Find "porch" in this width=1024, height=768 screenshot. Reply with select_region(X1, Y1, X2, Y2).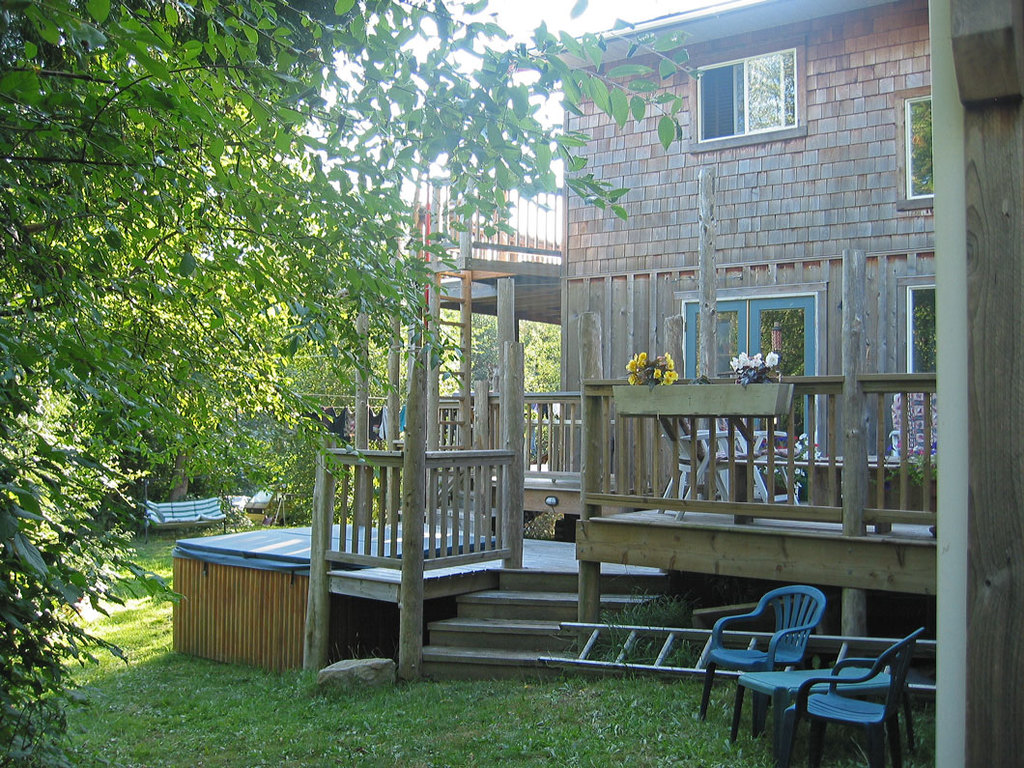
select_region(408, 163, 568, 284).
